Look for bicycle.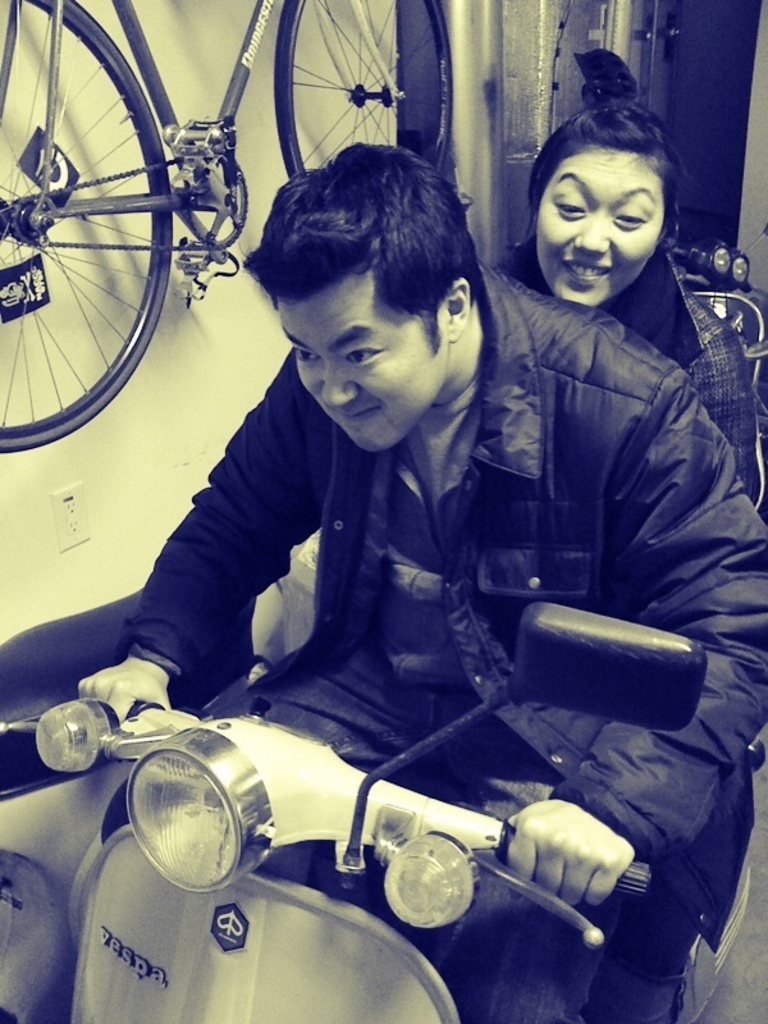
Found: l=0, t=0, r=458, b=456.
